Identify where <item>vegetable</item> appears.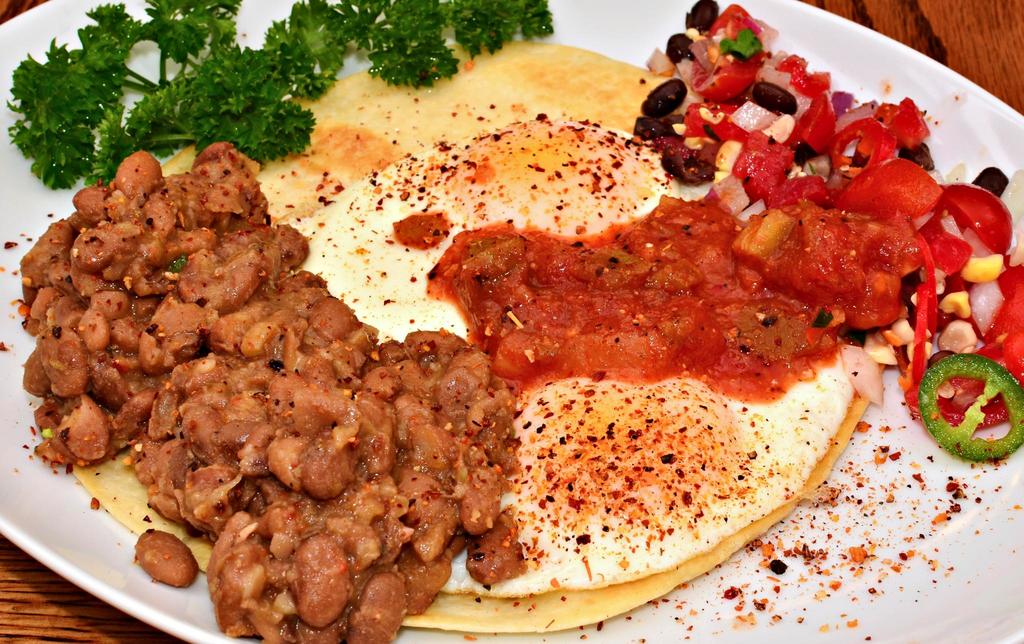
Appears at bbox(6, 0, 555, 166).
